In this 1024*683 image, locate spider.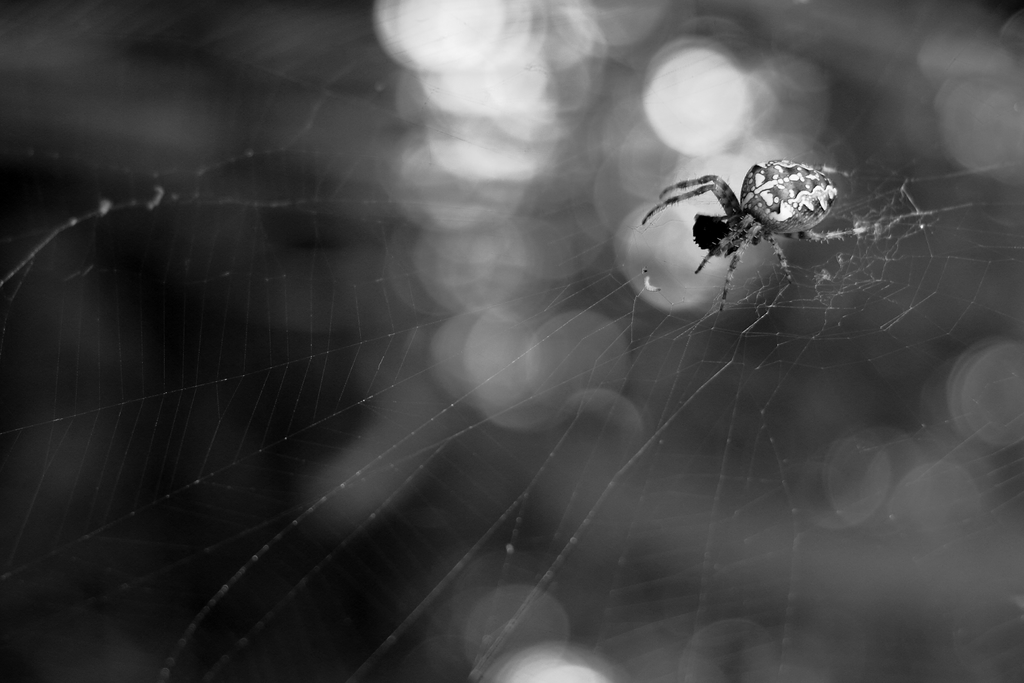
Bounding box: region(641, 159, 874, 320).
